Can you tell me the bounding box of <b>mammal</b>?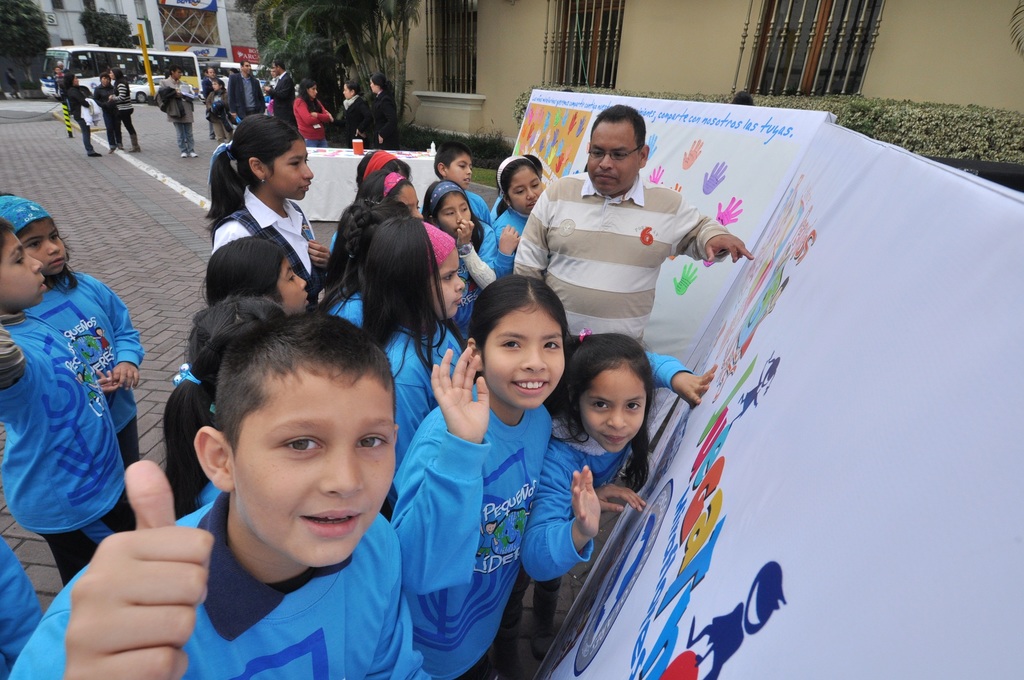
(210,74,229,145).
